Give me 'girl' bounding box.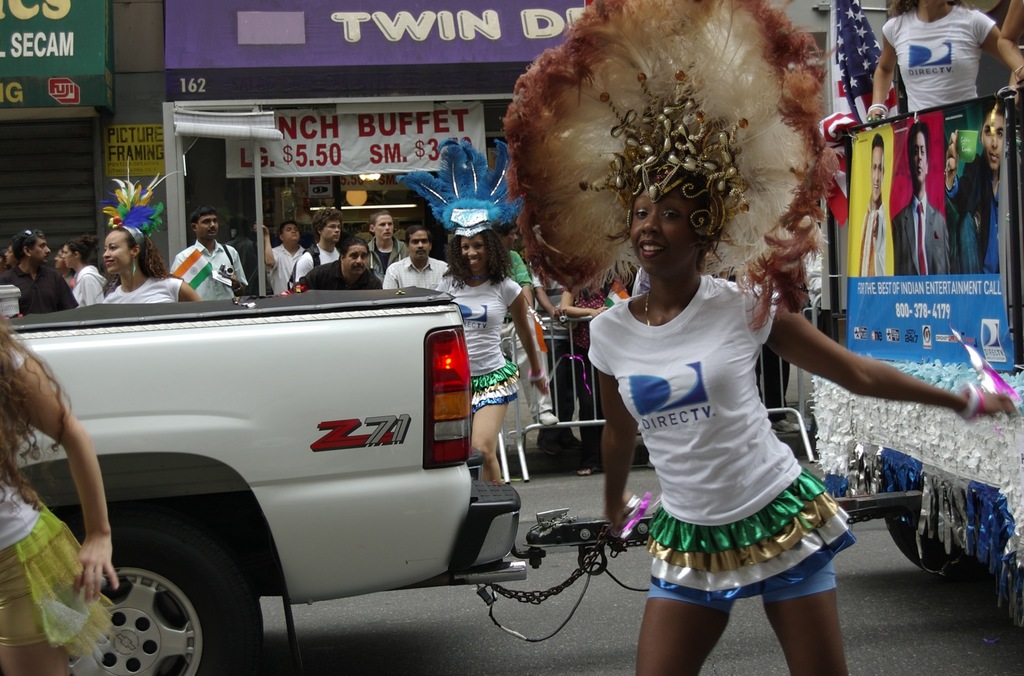
left=98, top=157, right=199, bottom=302.
